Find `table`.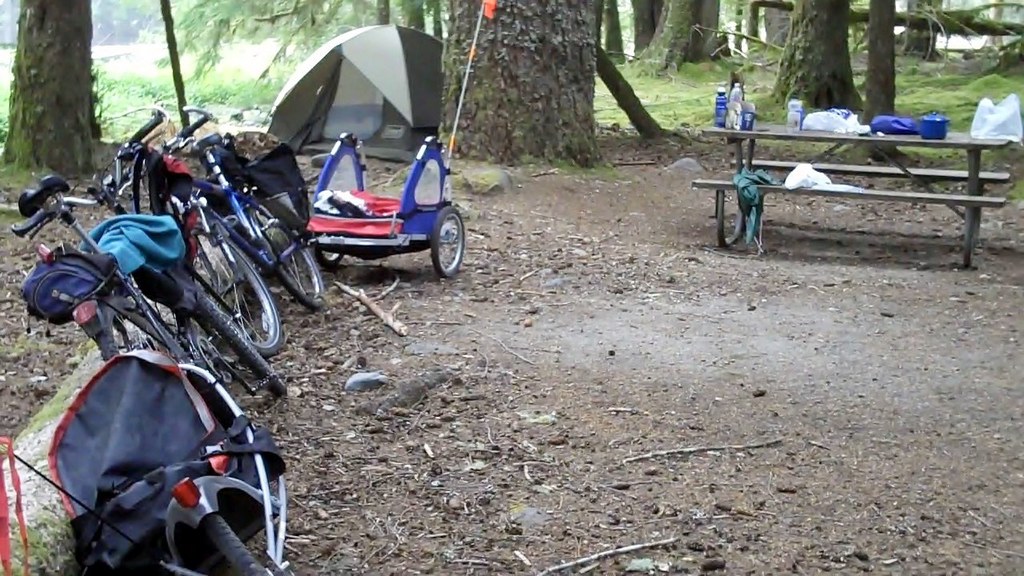
bbox=(694, 121, 1016, 269).
